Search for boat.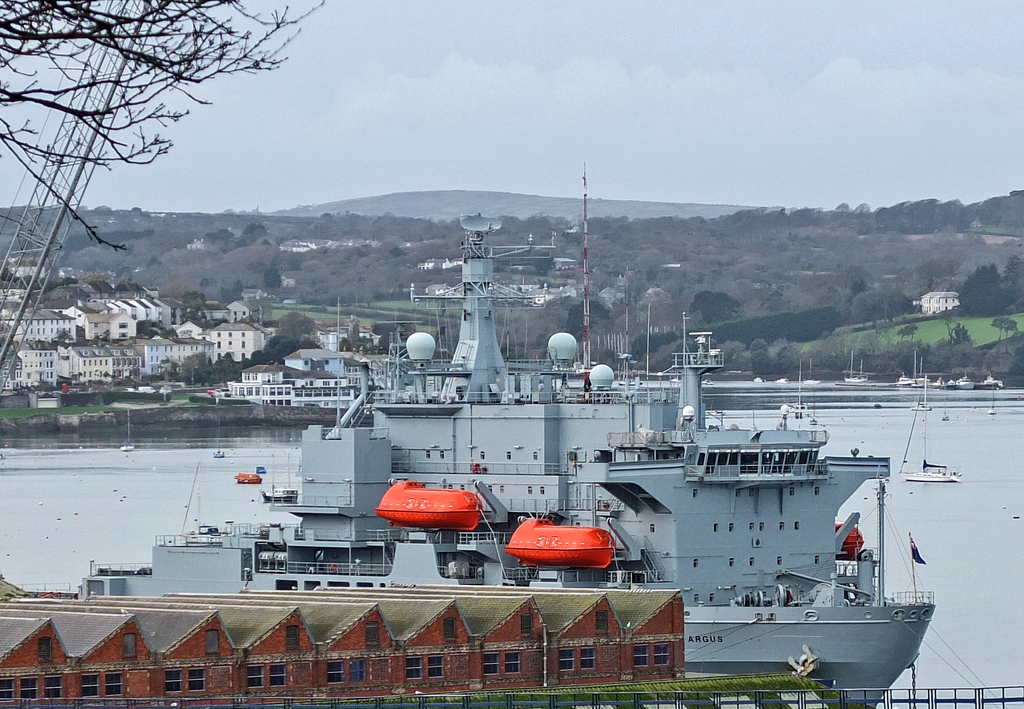
Found at left=897, top=473, right=964, bottom=484.
